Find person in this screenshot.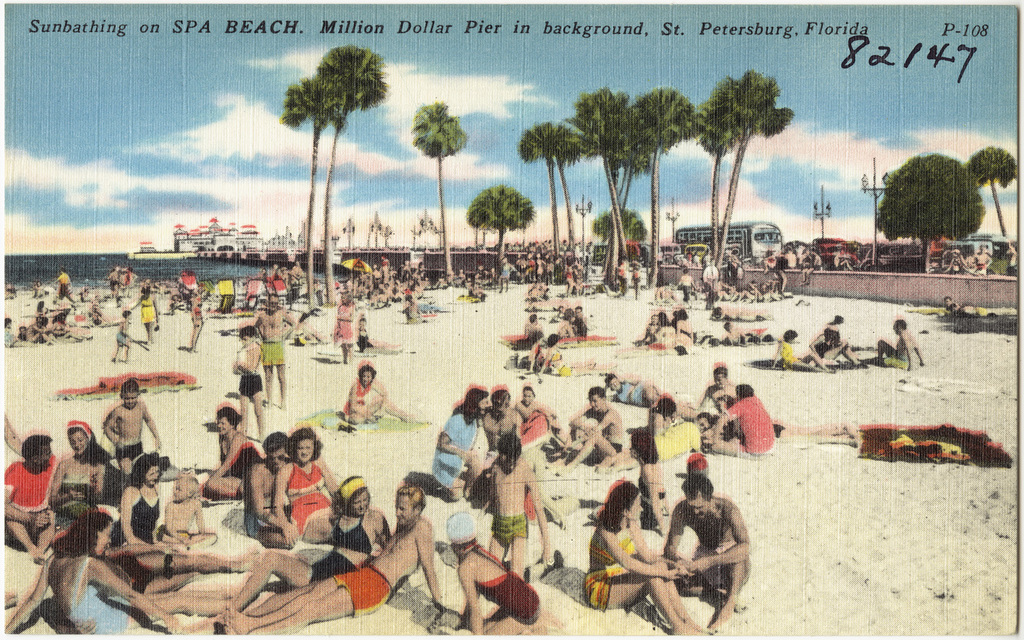
The bounding box for person is [778,326,816,376].
